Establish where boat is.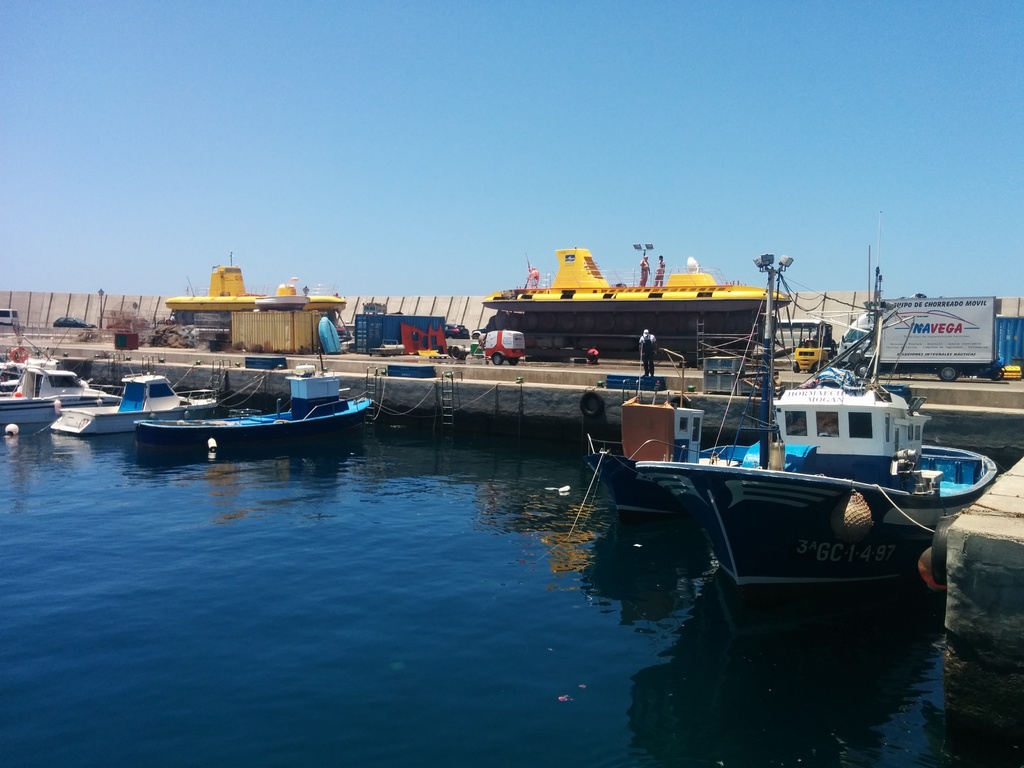
Established at <bbox>0, 337, 124, 429</bbox>.
